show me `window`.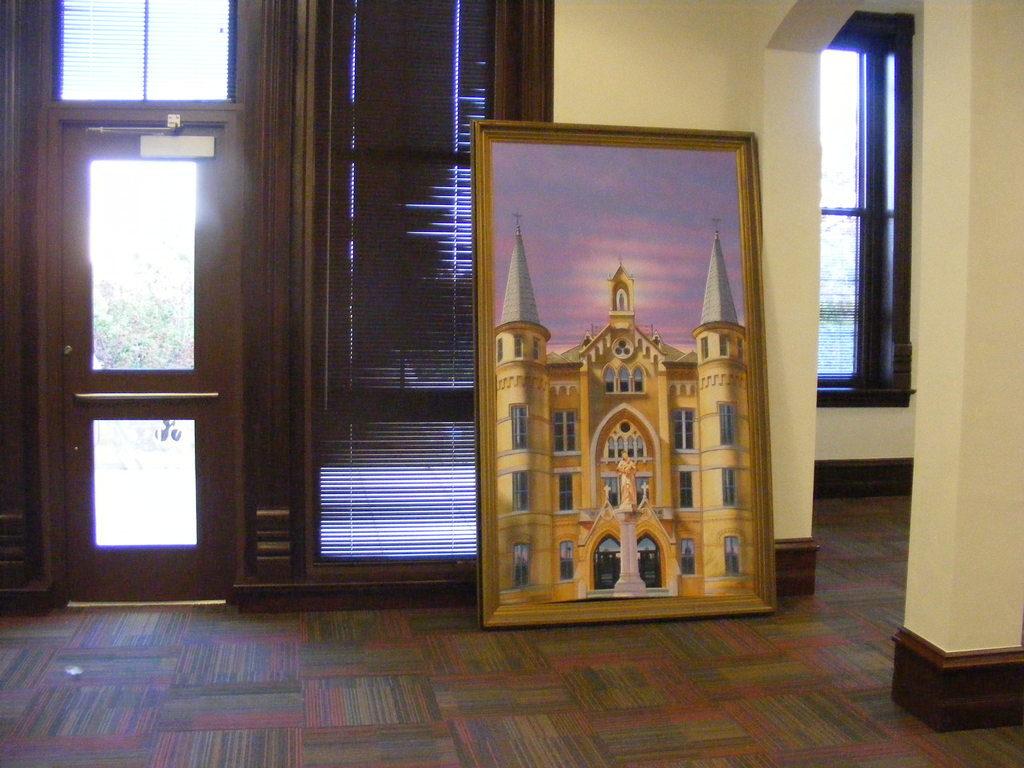
`window` is here: left=614, top=435, right=625, bottom=458.
